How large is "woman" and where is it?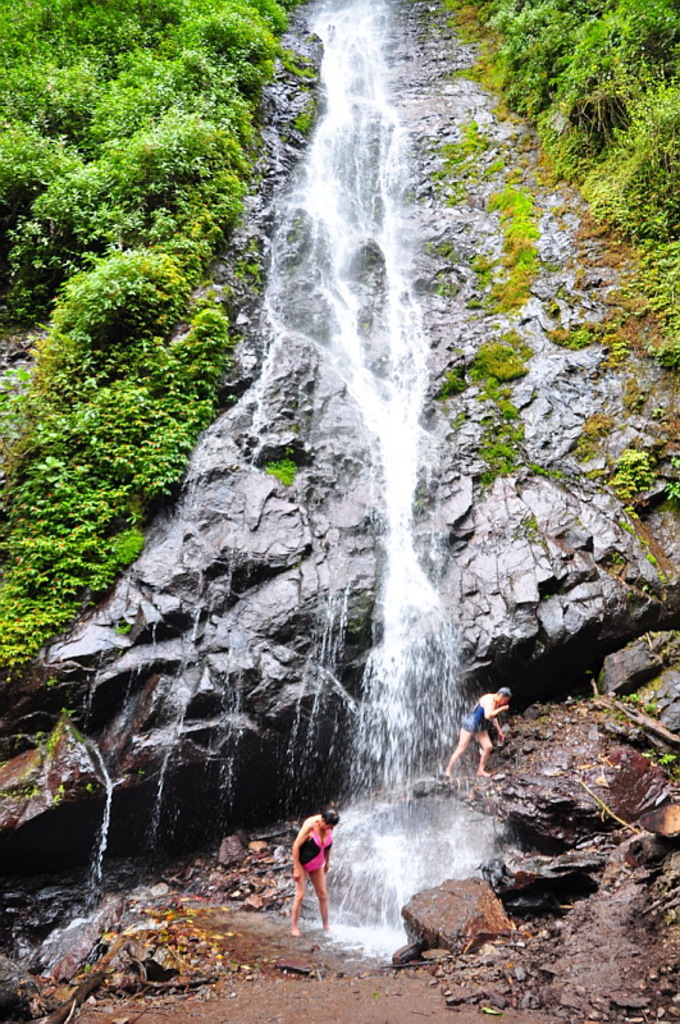
Bounding box: (x1=280, y1=801, x2=342, y2=940).
